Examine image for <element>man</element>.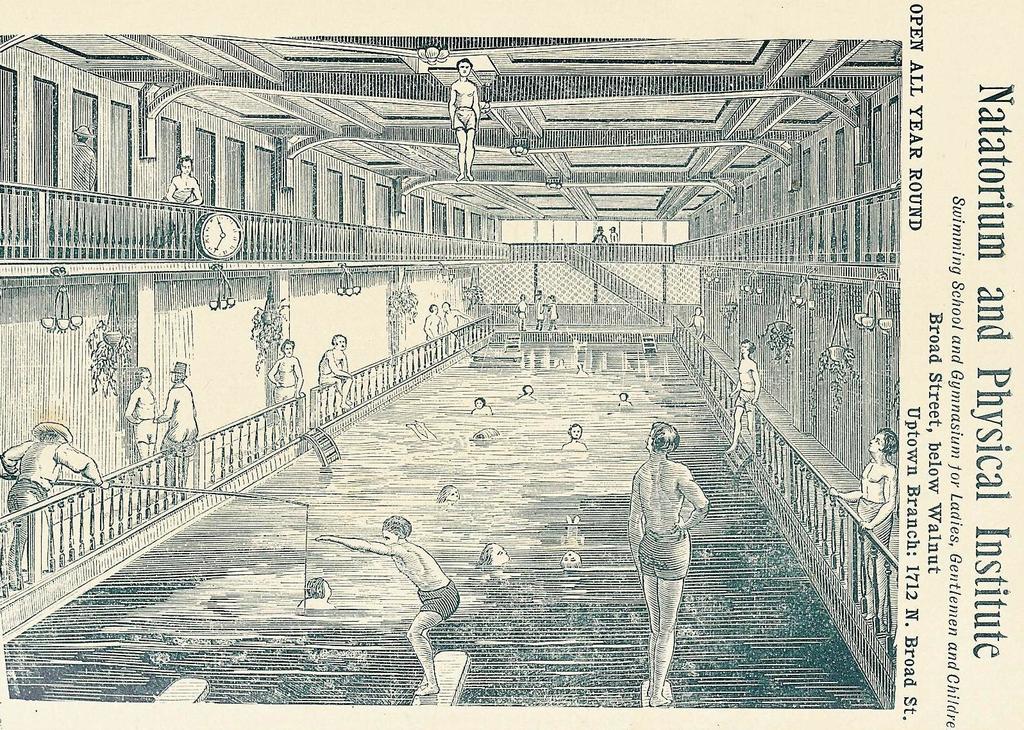
Examination result: 2/419/111/577.
